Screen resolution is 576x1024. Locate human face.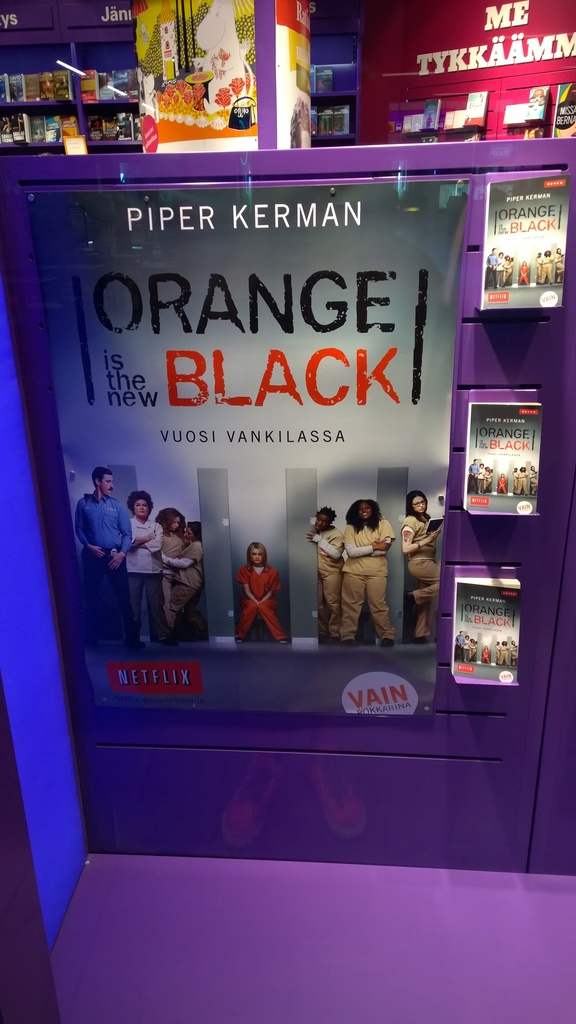
bbox=(134, 497, 150, 516).
